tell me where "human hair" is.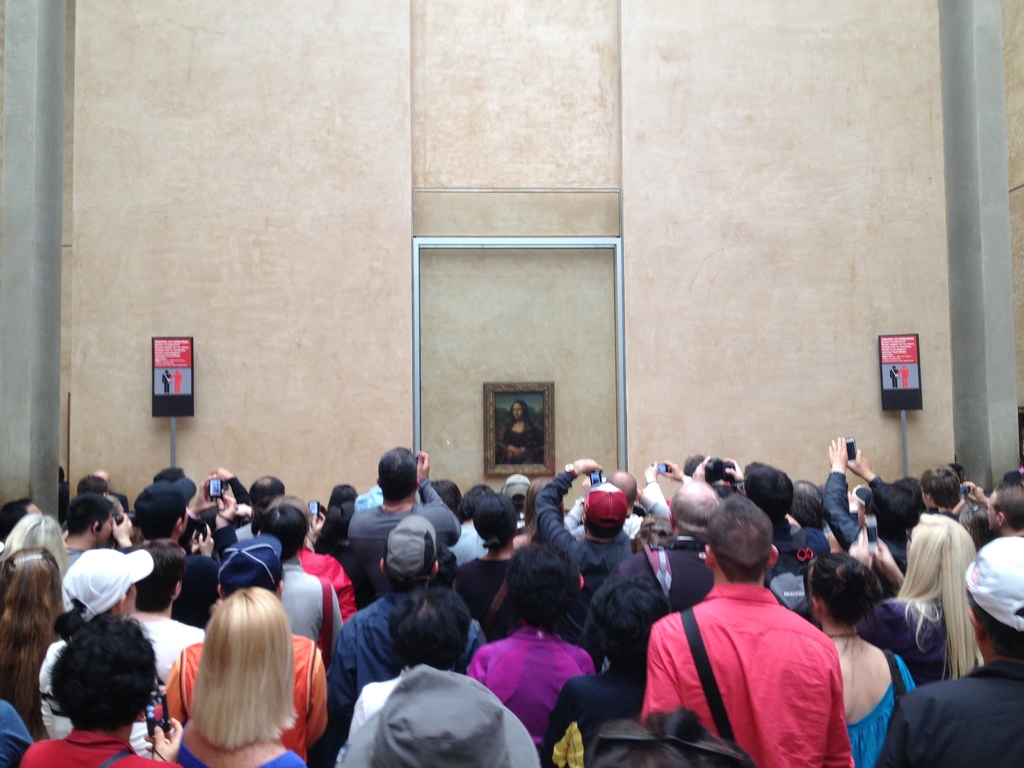
"human hair" is at <region>709, 494, 775, 584</region>.
